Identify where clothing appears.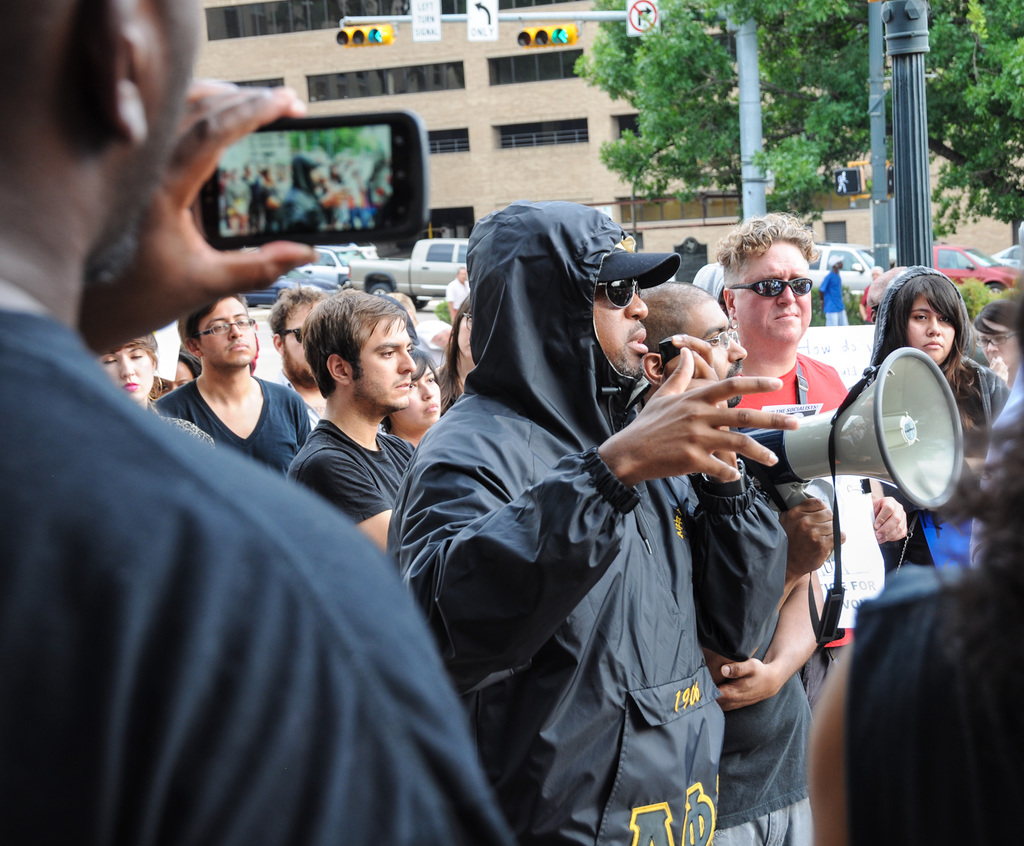
Appears at [x1=879, y1=355, x2=1007, y2=593].
